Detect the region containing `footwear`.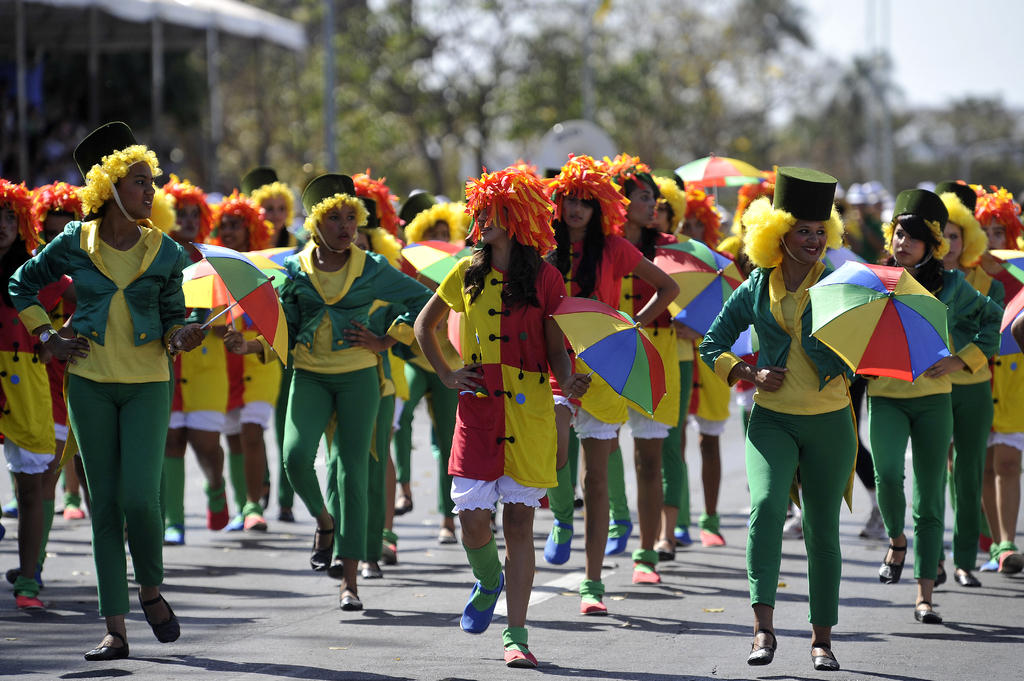
(165, 527, 186, 545).
